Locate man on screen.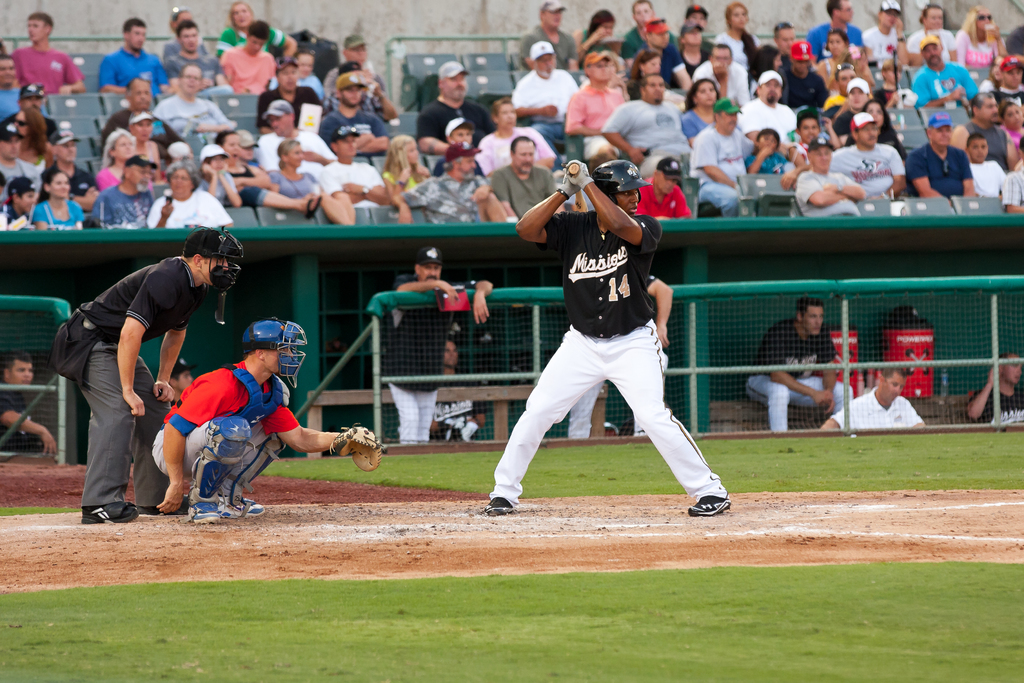
On screen at x1=49 y1=223 x2=214 y2=526.
